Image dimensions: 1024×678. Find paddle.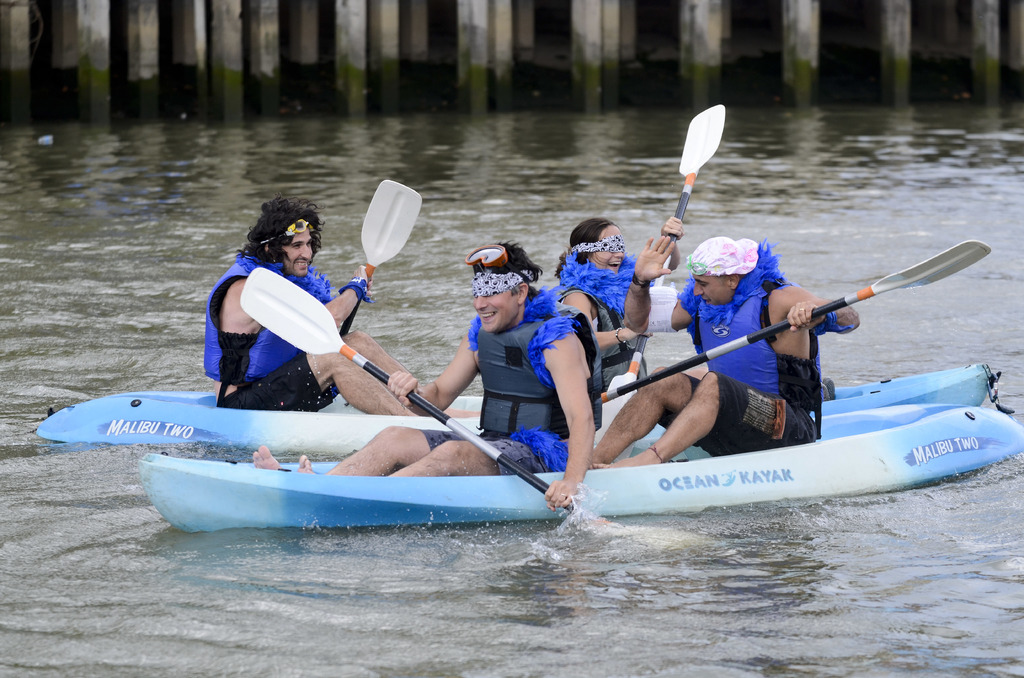
select_region(339, 181, 419, 339).
